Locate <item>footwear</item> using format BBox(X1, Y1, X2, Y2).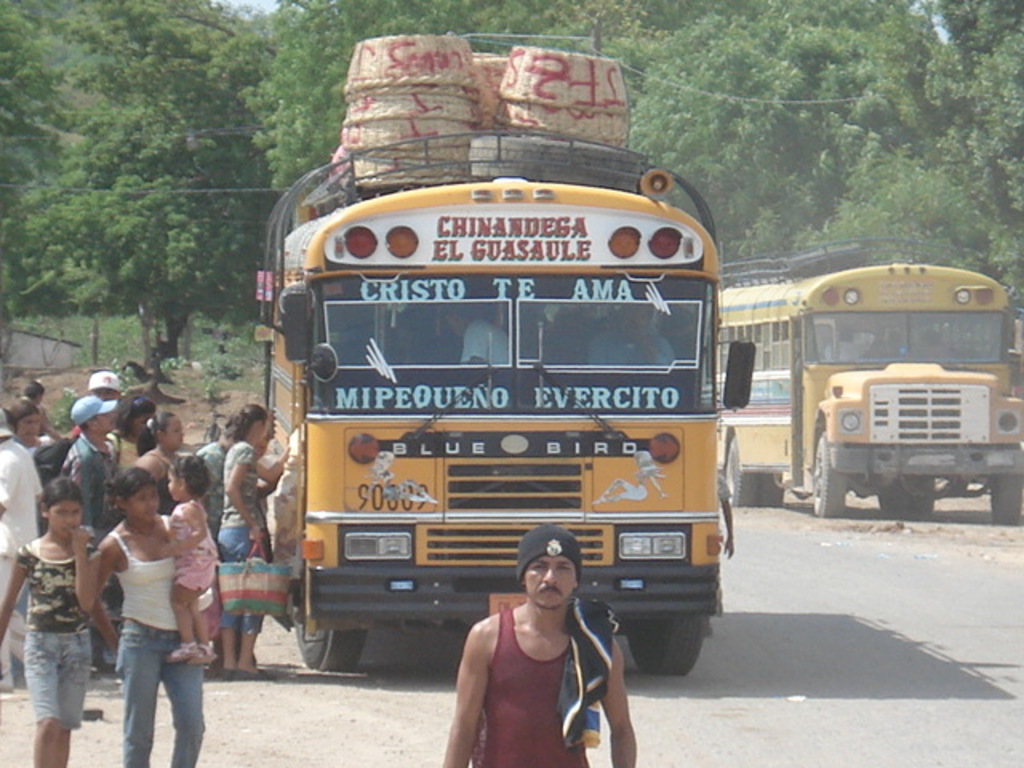
BBox(243, 666, 274, 683).
